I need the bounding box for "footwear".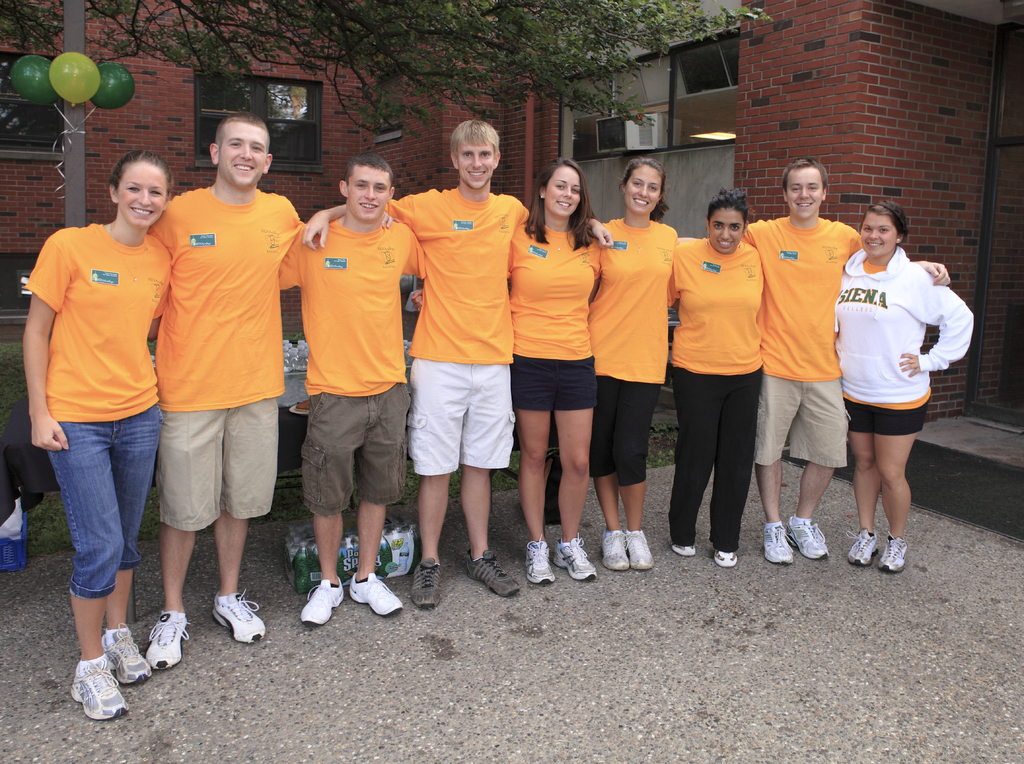
Here it is: left=876, top=530, right=908, bottom=571.
